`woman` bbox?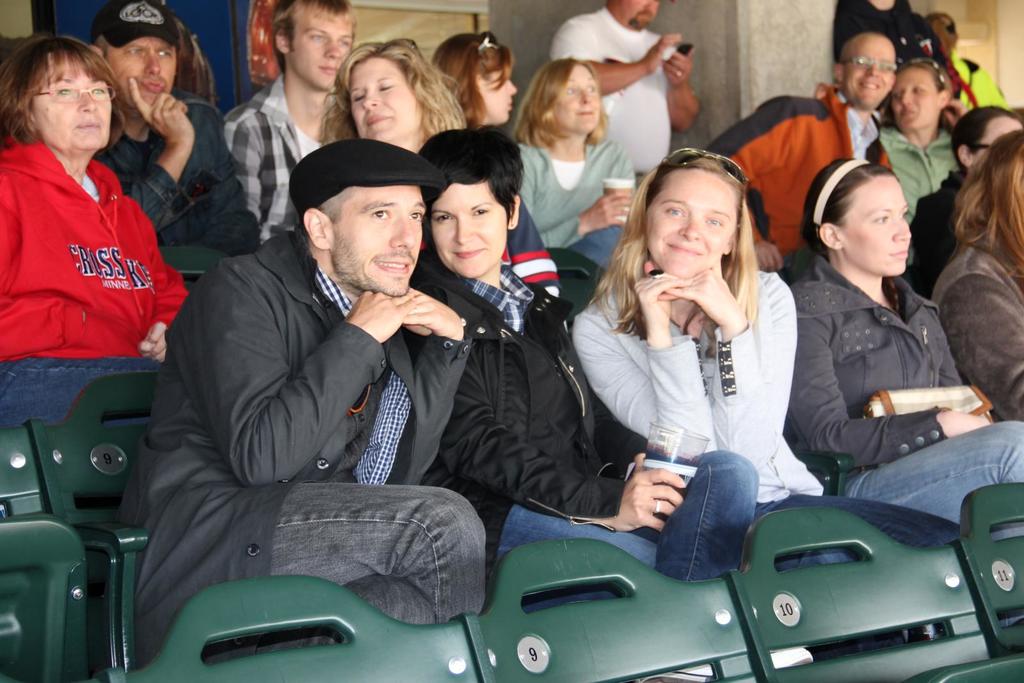
(left=794, top=152, right=1023, bottom=527)
